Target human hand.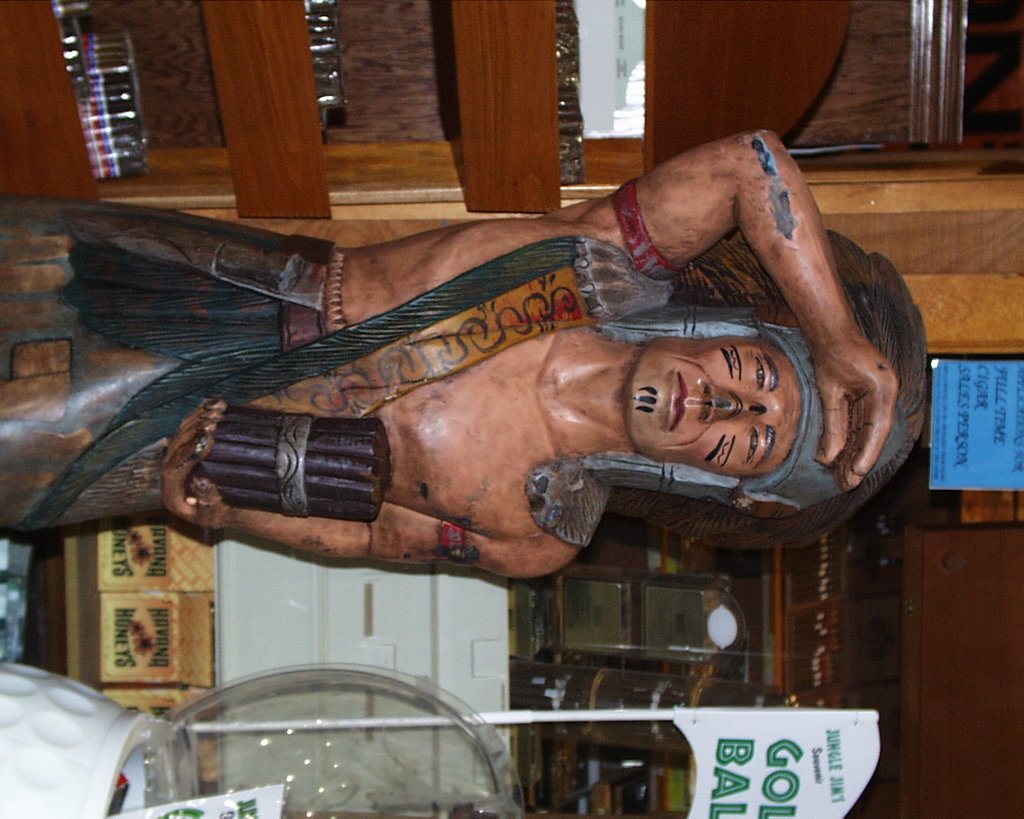
Target region: bbox=(814, 337, 898, 491).
